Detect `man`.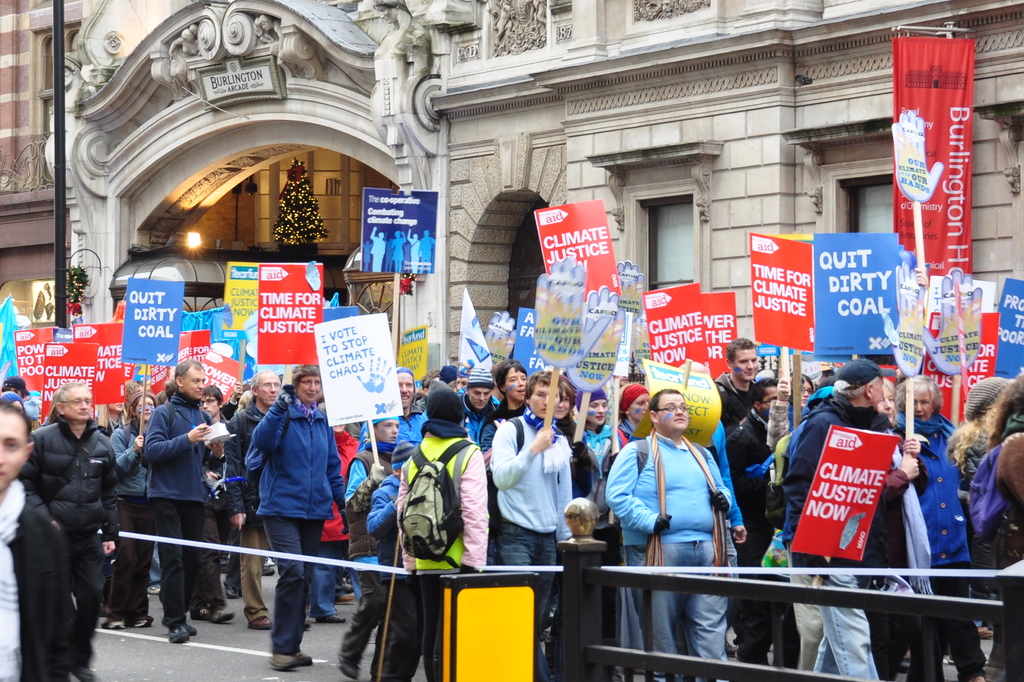
Detected at Rect(458, 366, 504, 478).
